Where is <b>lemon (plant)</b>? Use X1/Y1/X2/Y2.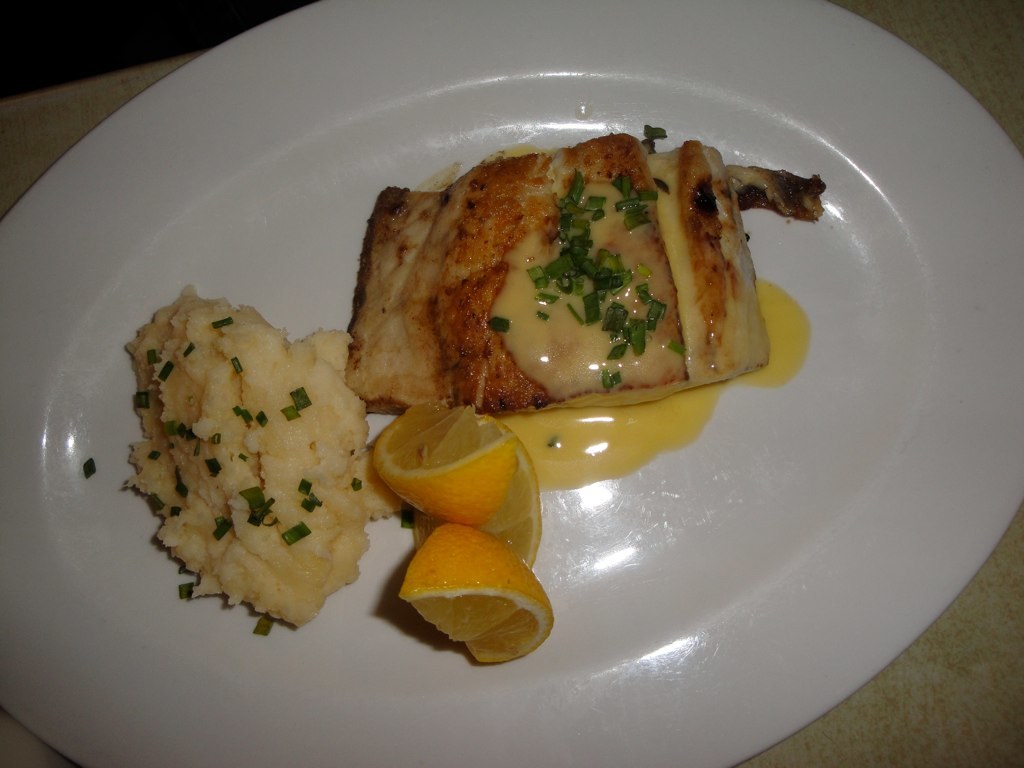
417/424/540/565.
